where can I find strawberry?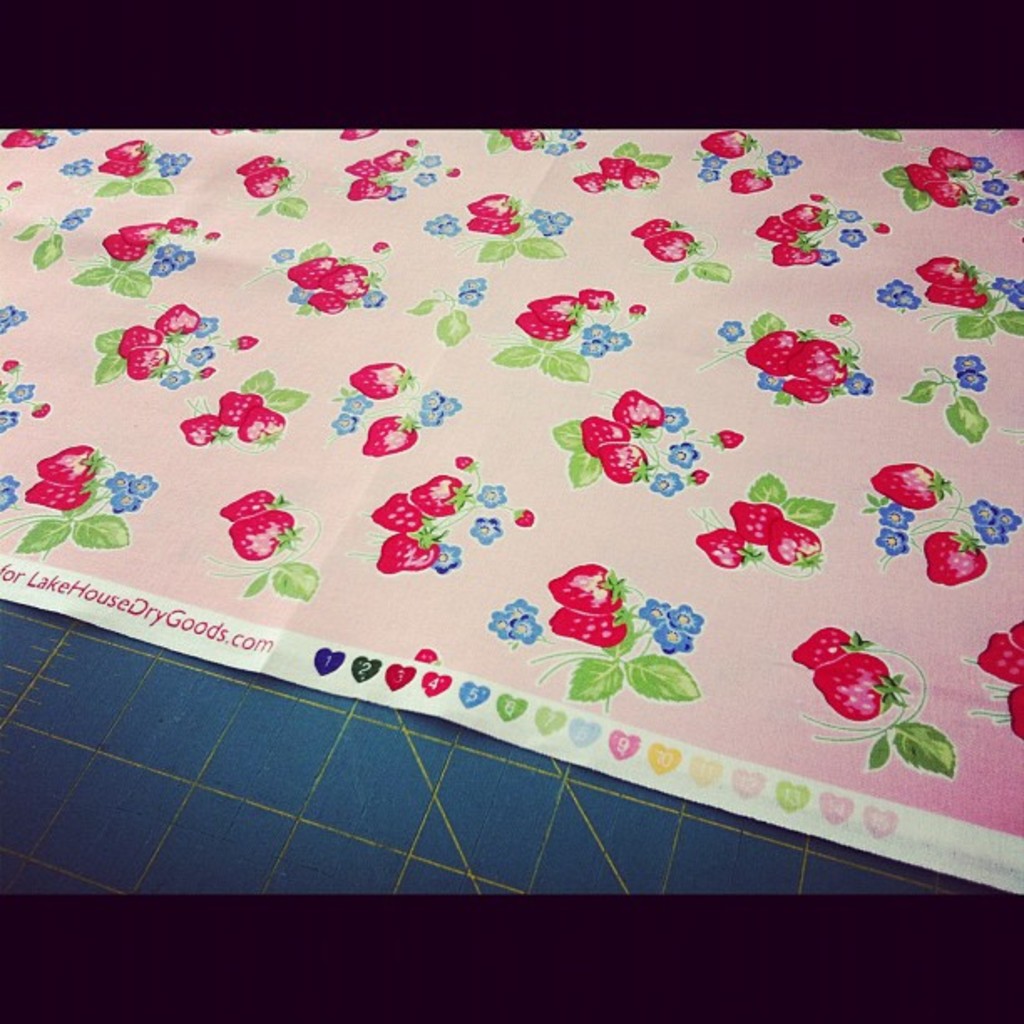
You can find it at x1=694, y1=127, x2=760, y2=161.
